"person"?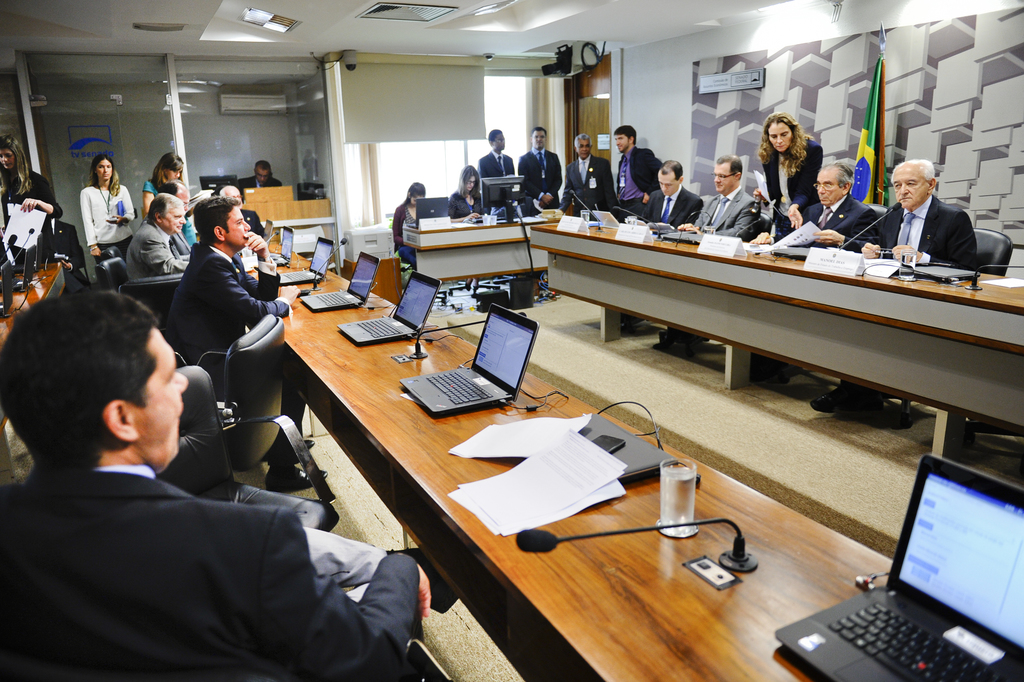
rect(633, 165, 699, 229)
